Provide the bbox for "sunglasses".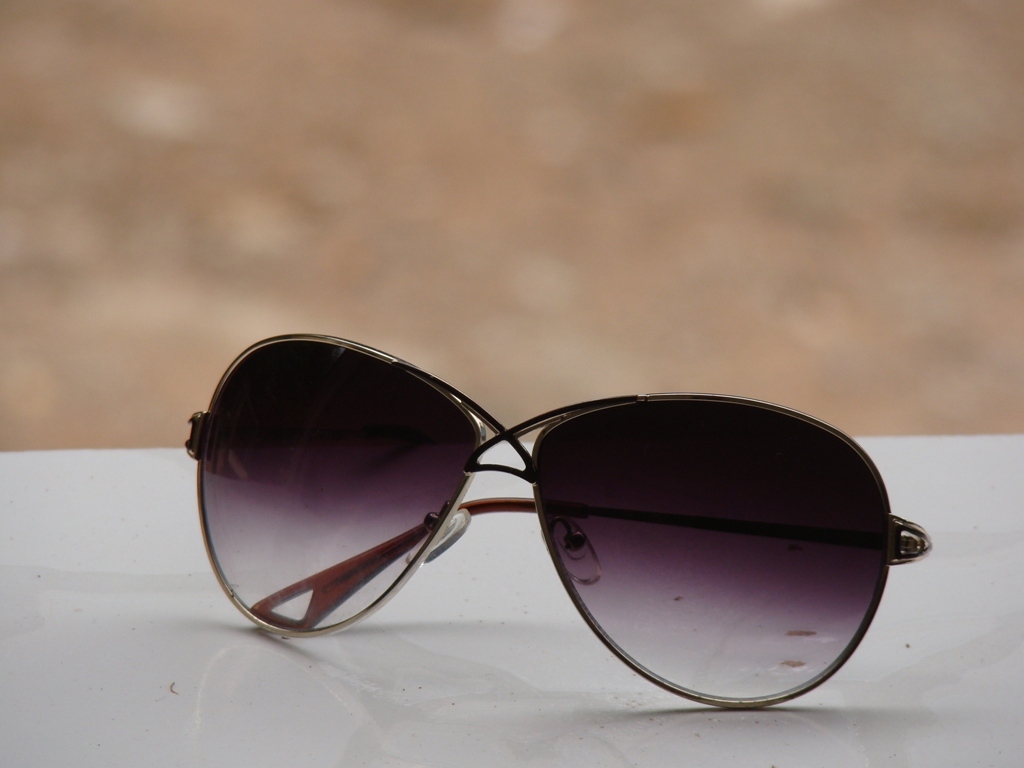
x1=187, y1=331, x2=930, y2=704.
